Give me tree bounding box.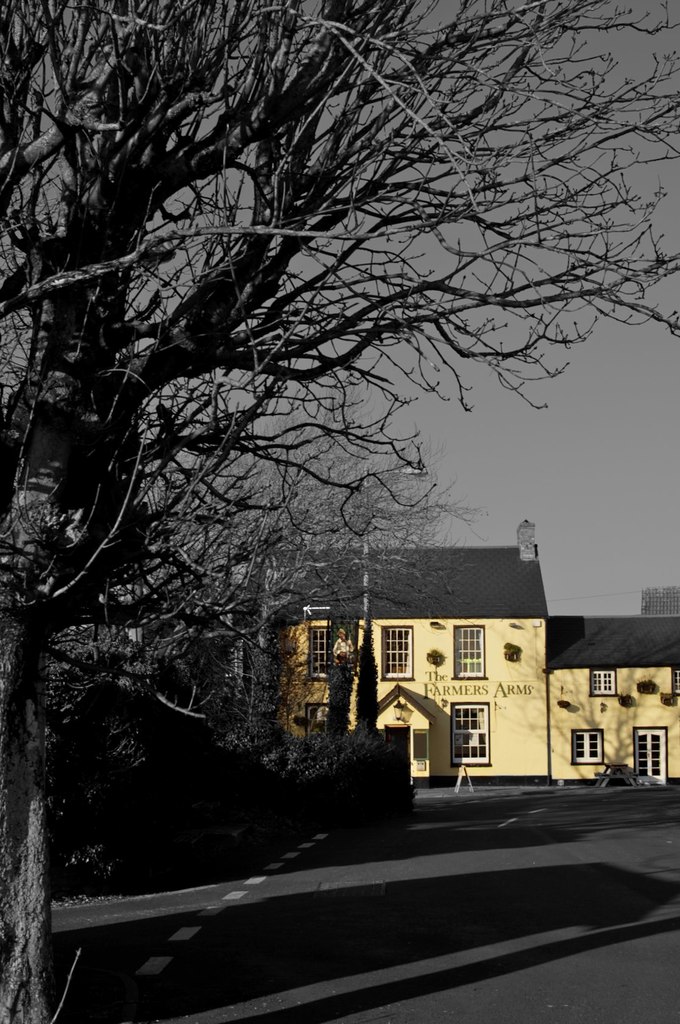
[20,52,644,851].
